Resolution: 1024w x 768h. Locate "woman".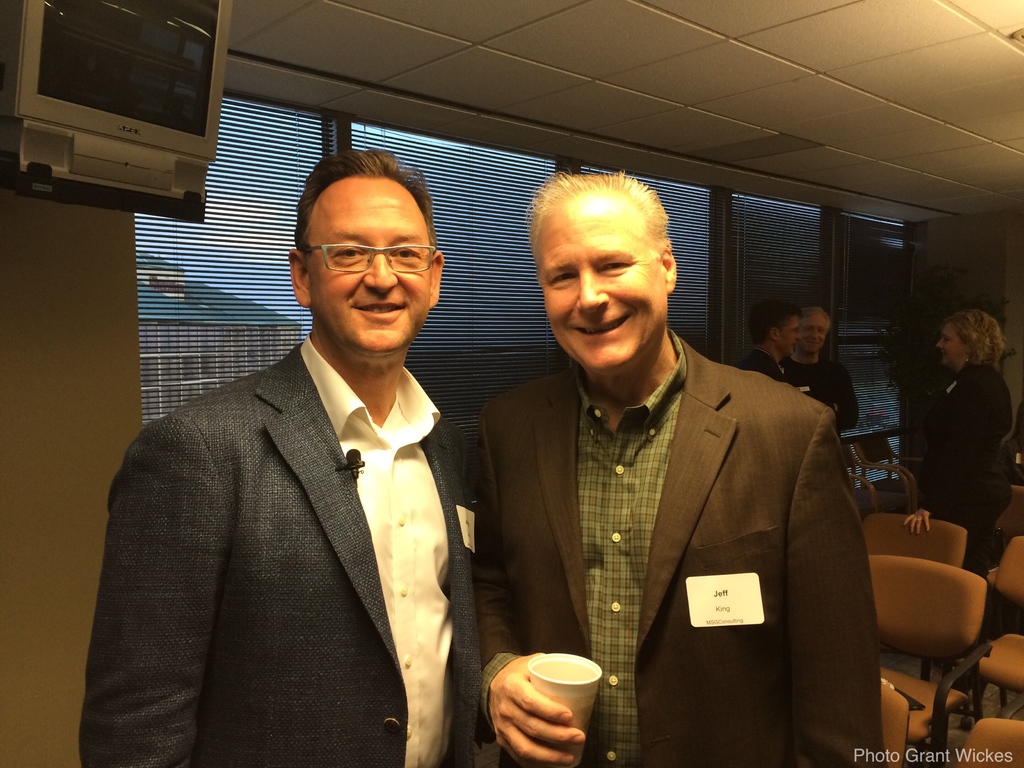
(x1=904, y1=314, x2=1017, y2=572).
